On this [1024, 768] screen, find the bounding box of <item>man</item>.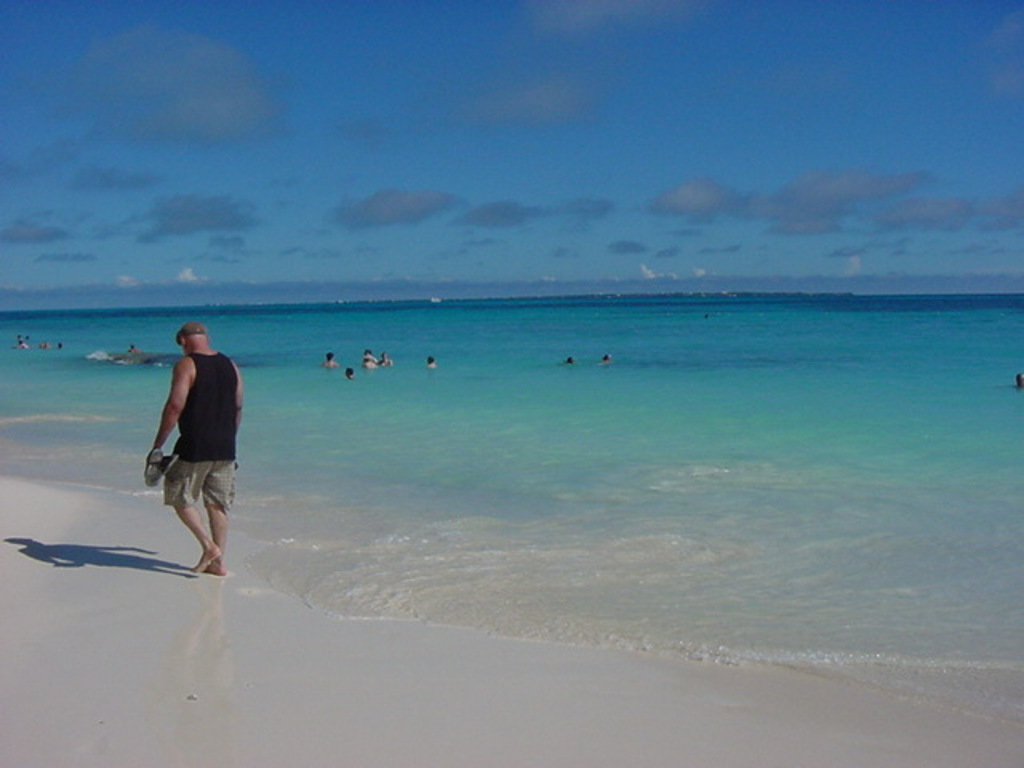
Bounding box: 360:347:378:363.
